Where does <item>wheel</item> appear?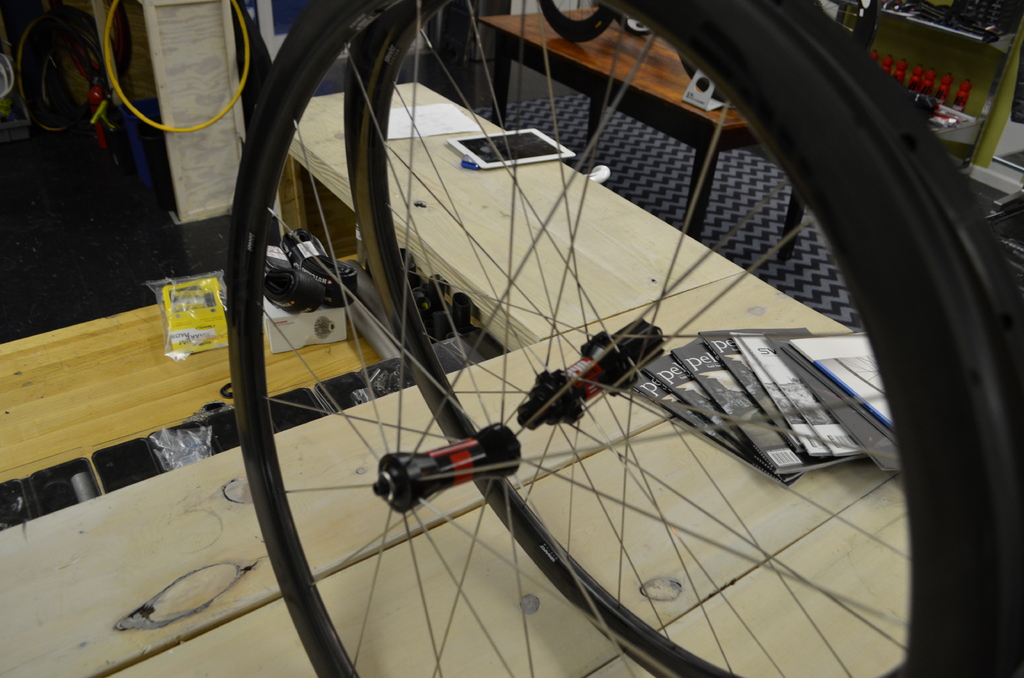
Appears at bbox=[341, 0, 1023, 677].
